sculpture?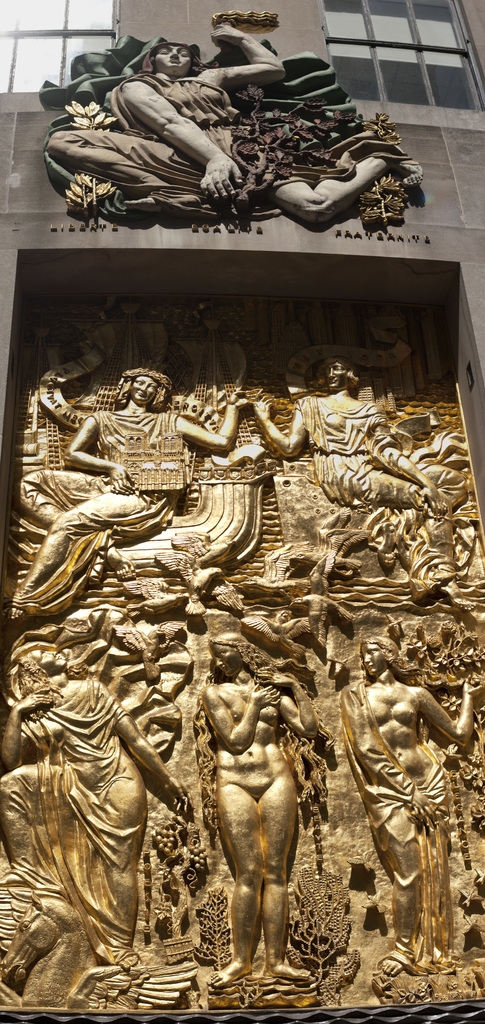
<bbox>193, 637, 323, 990</bbox>
